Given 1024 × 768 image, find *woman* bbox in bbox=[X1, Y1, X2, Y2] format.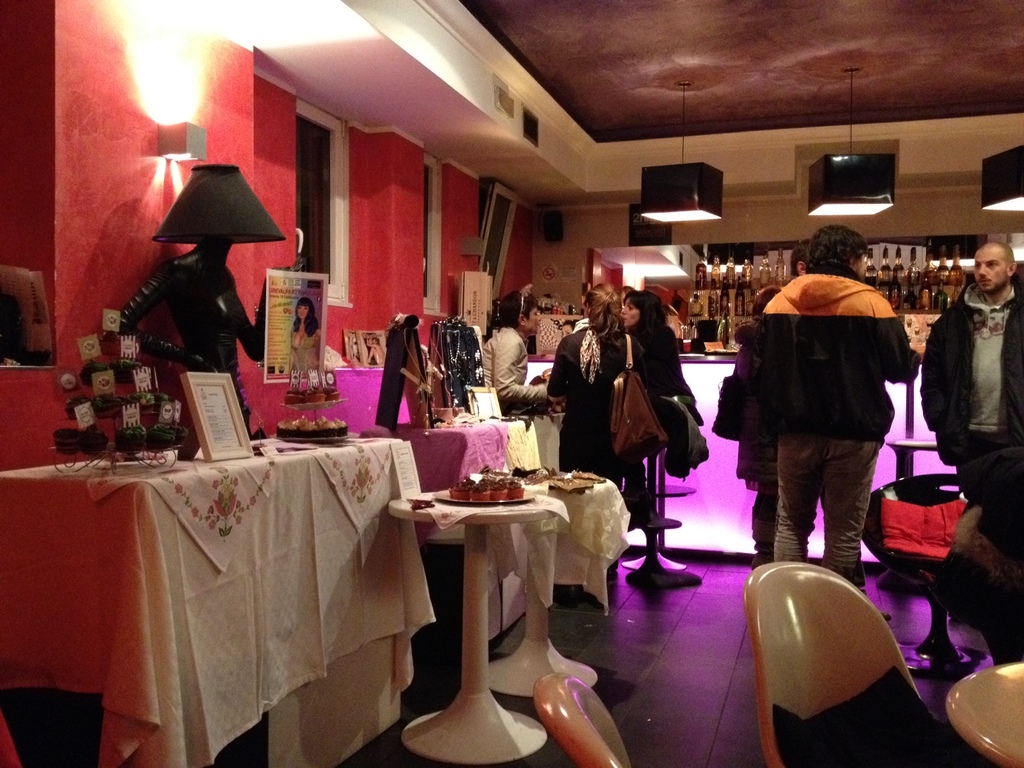
bbox=[550, 284, 640, 490].
